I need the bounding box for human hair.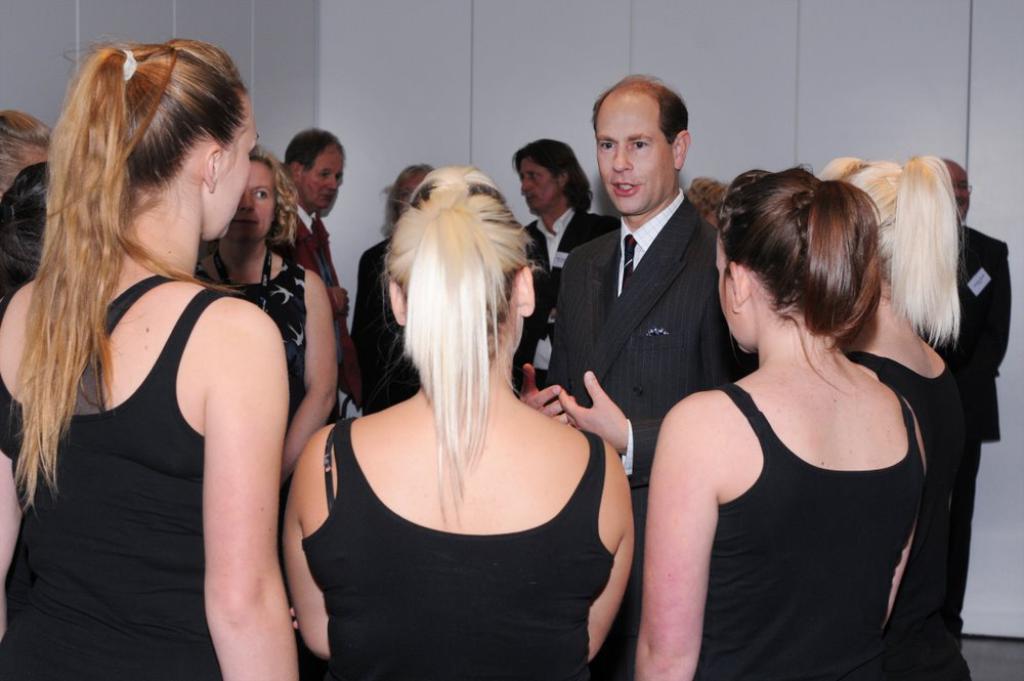
Here it is: pyautogui.locateOnScreen(0, 105, 51, 186).
